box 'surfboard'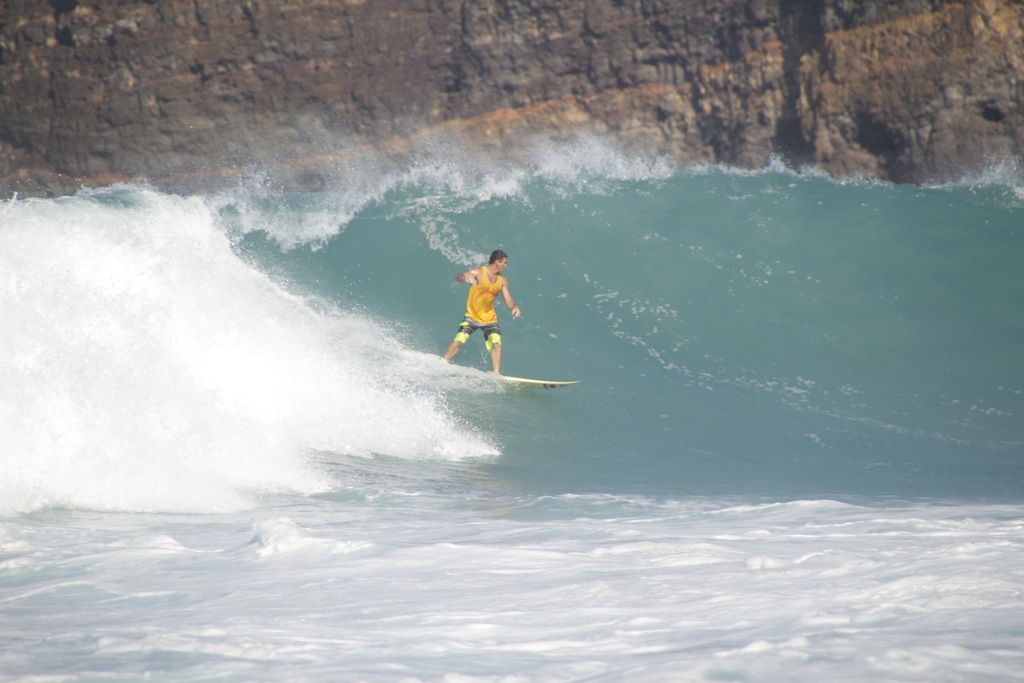
box(481, 372, 579, 391)
